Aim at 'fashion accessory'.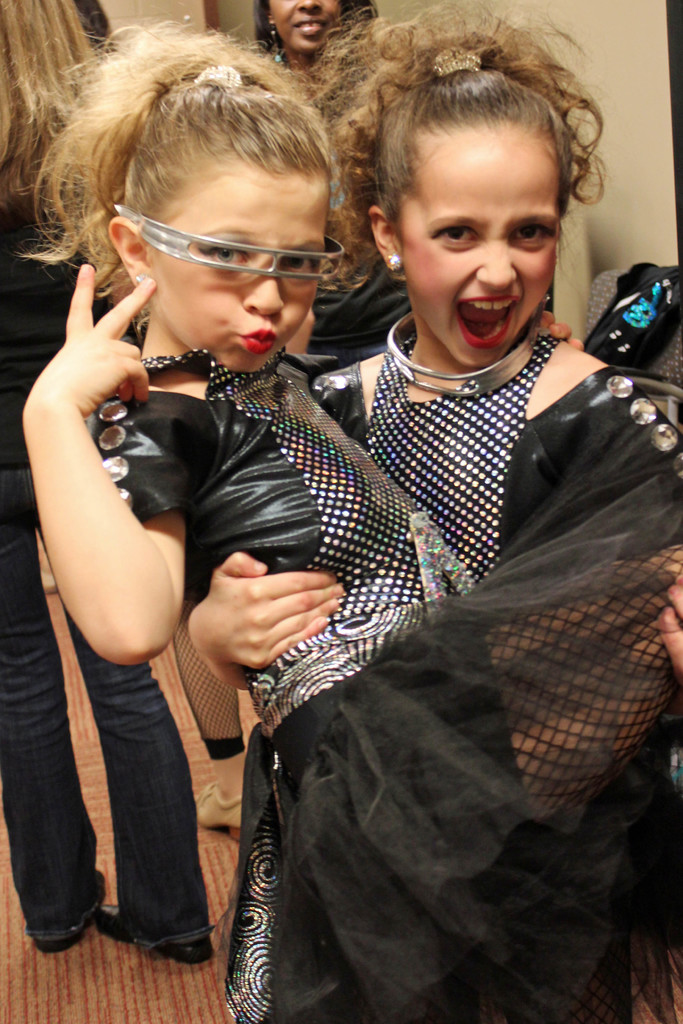
Aimed at detection(269, 13, 285, 63).
